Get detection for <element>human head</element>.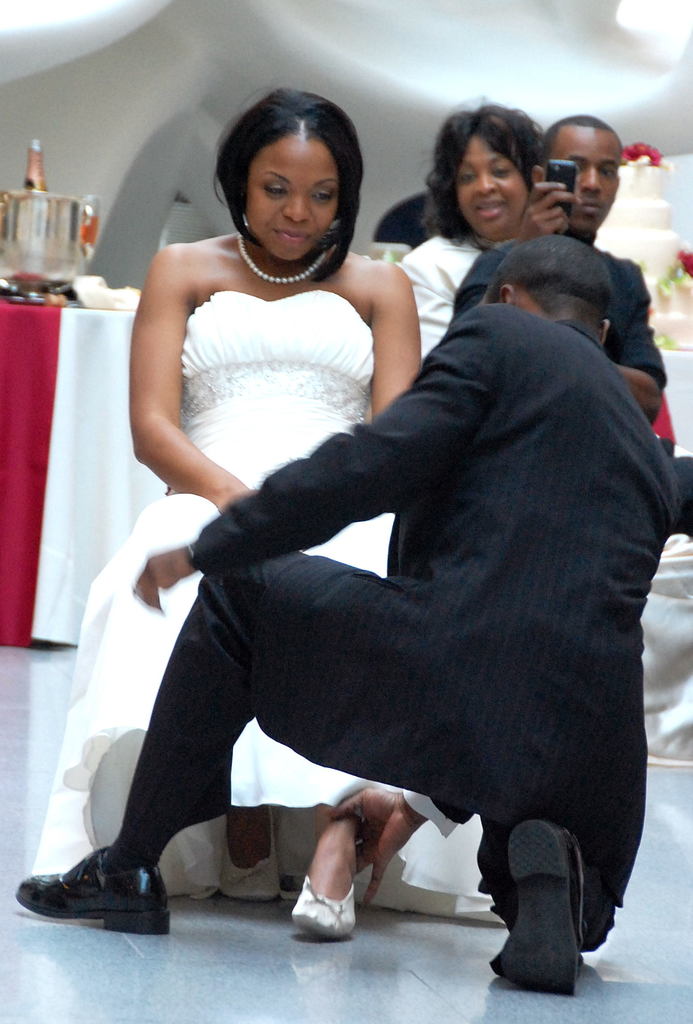
Detection: (x1=478, y1=234, x2=617, y2=346).
